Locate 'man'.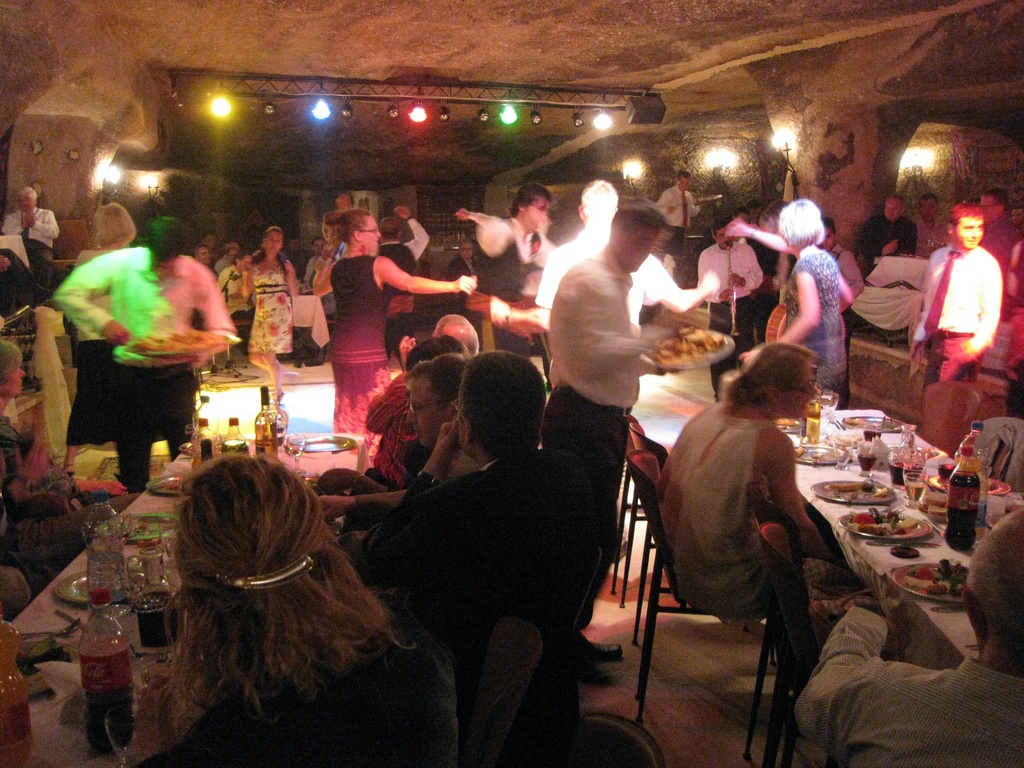
Bounding box: locate(650, 166, 700, 262).
